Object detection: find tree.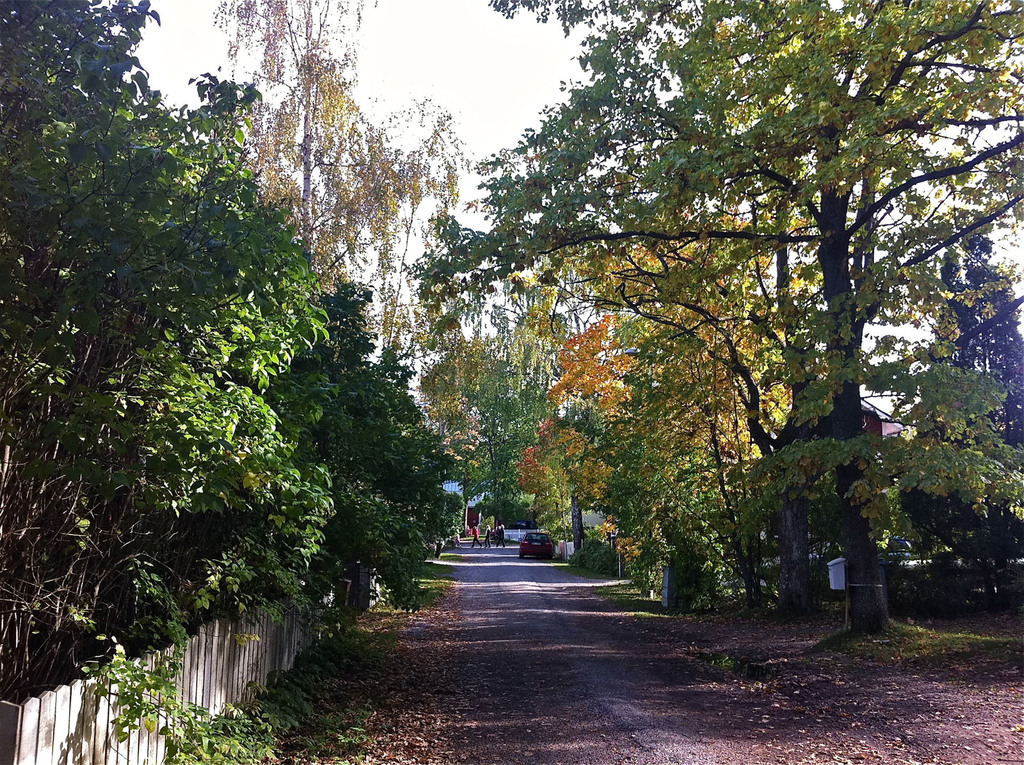
<bbox>465, 282, 572, 508</bbox>.
